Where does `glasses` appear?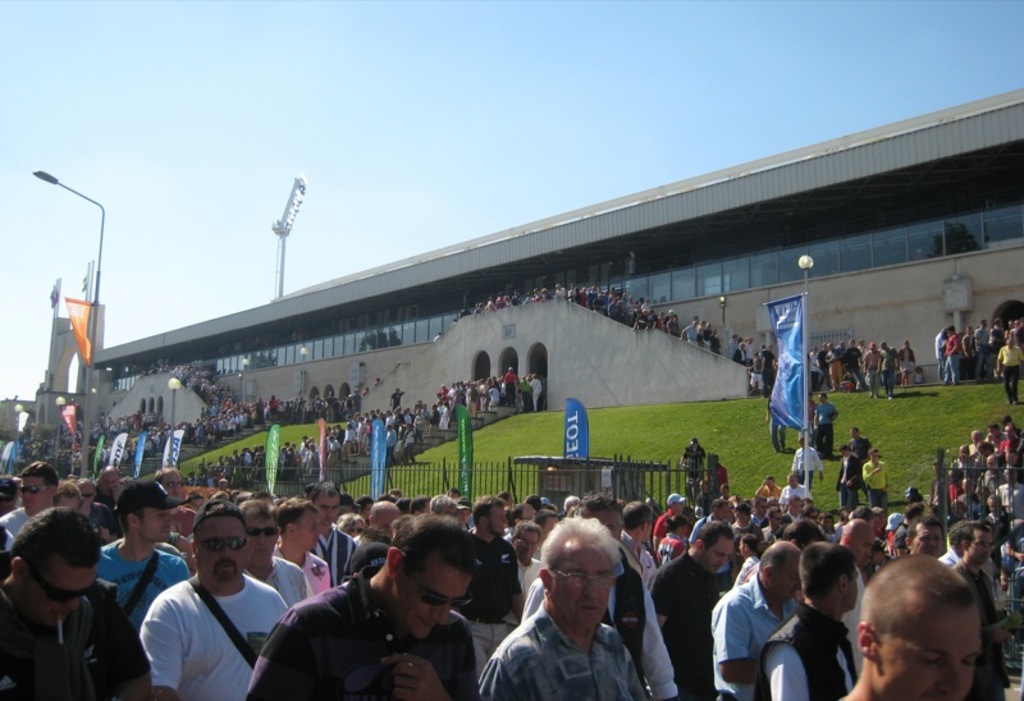
Appears at (553,565,620,595).
